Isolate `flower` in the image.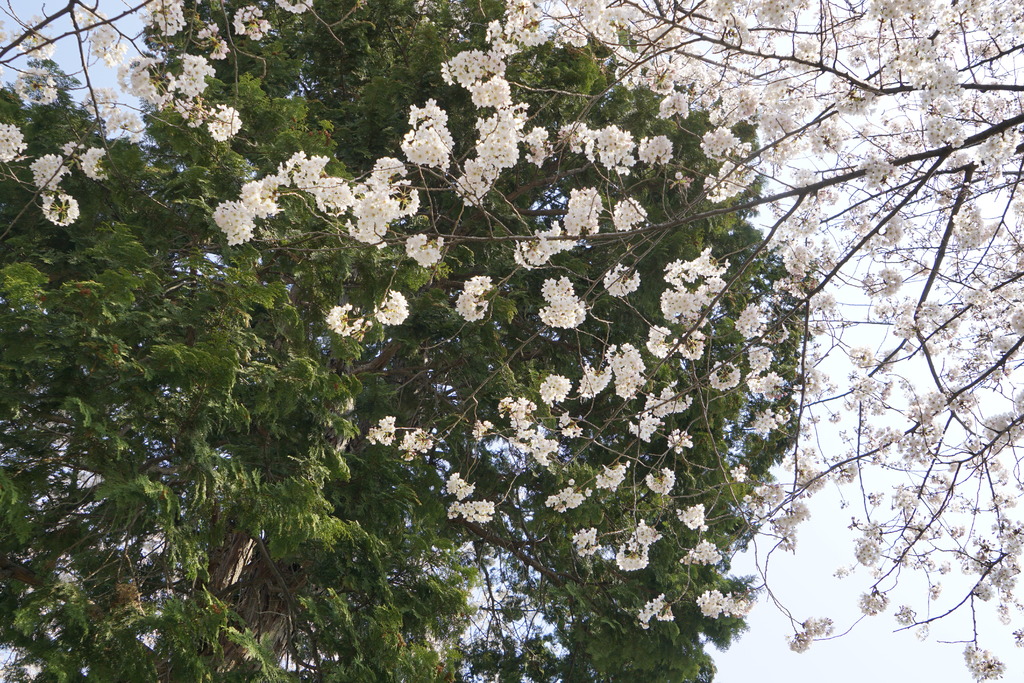
Isolated region: pyautogui.locateOnScreen(535, 278, 586, 331).
